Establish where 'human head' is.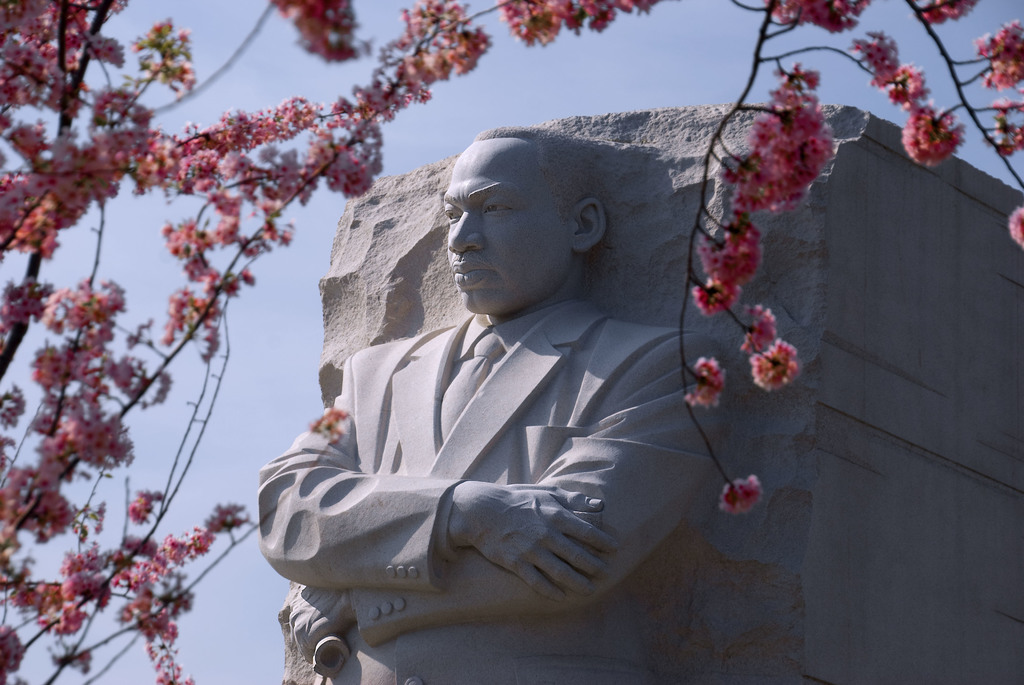
Established at bbox(433, 120, 629, 303).
